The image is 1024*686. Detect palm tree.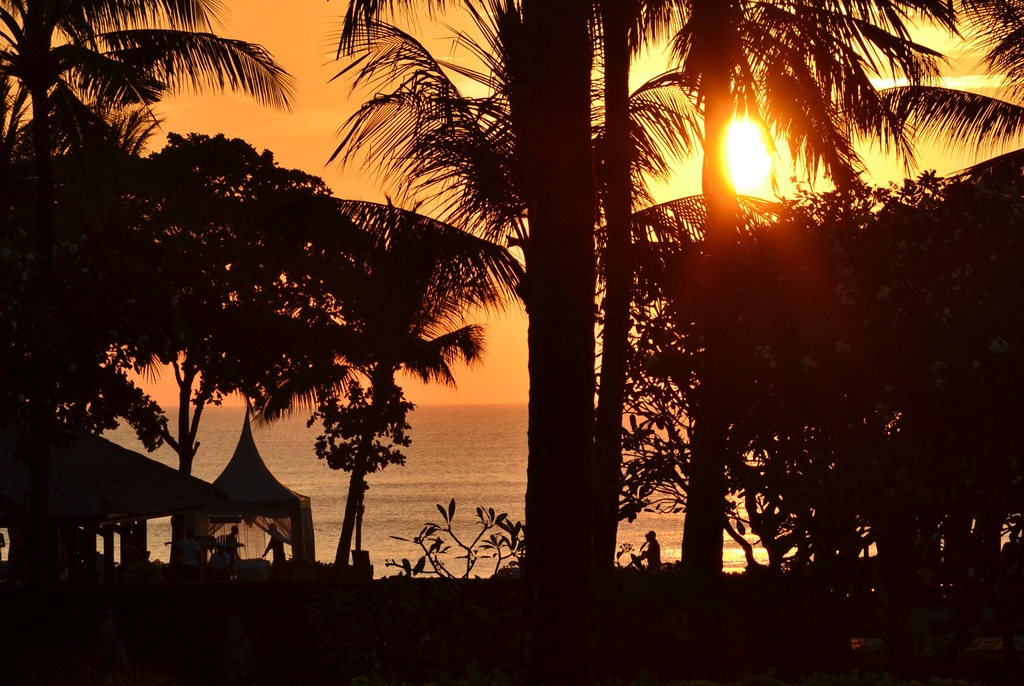
Detection: bbox=[815, 6, 1011, 124].
